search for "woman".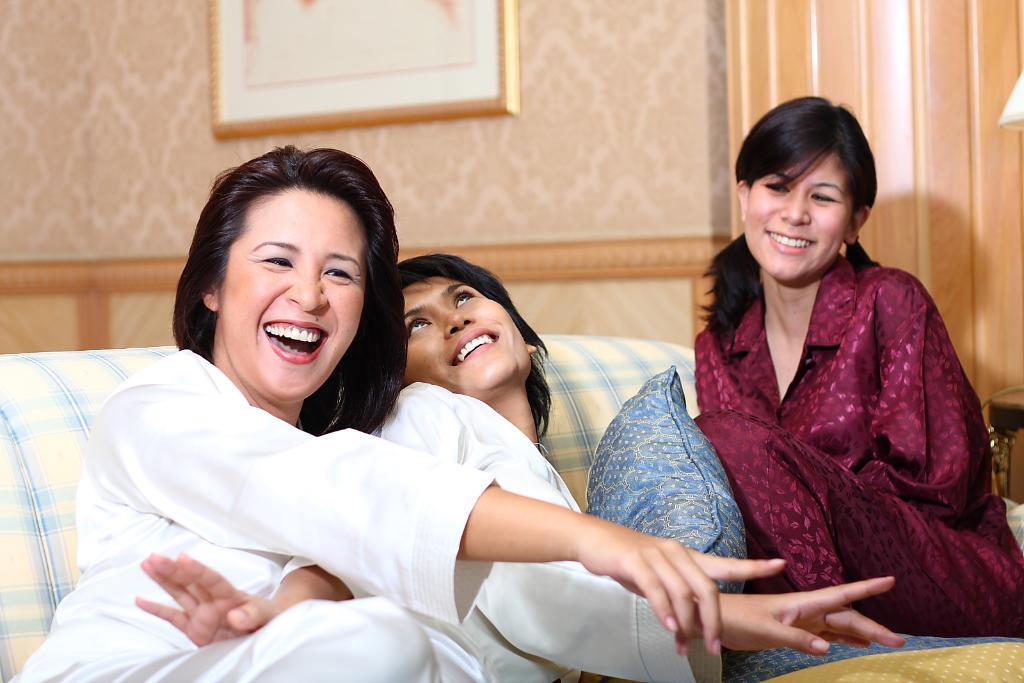
Found at bbox(0, 147, 786, 682).
